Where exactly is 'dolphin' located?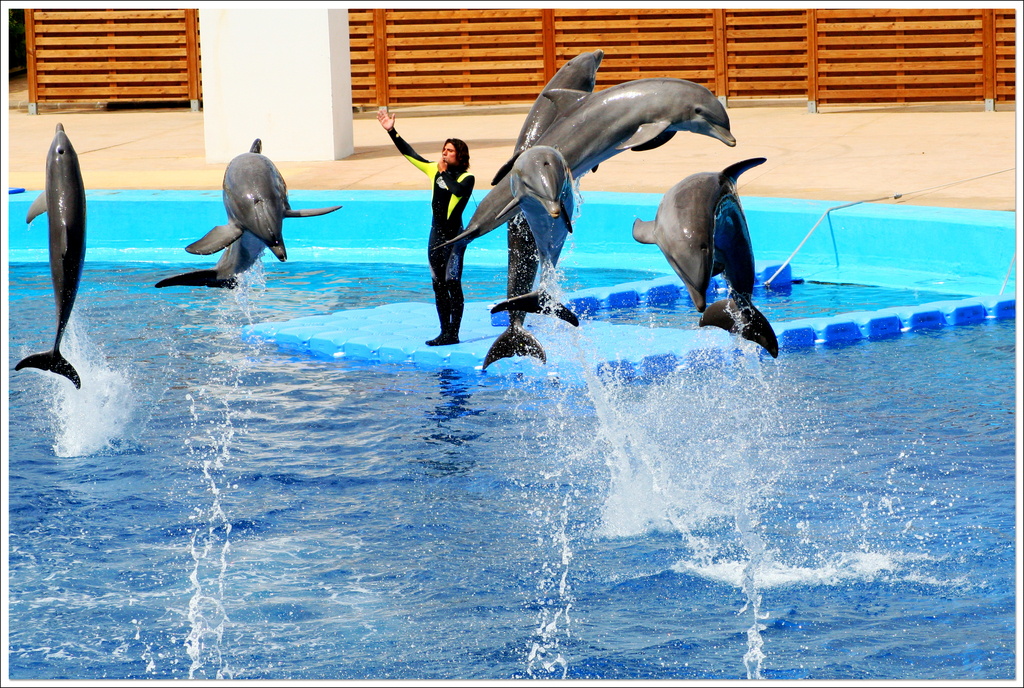
Its bounding box is <box>476,51,602,377</box>.
